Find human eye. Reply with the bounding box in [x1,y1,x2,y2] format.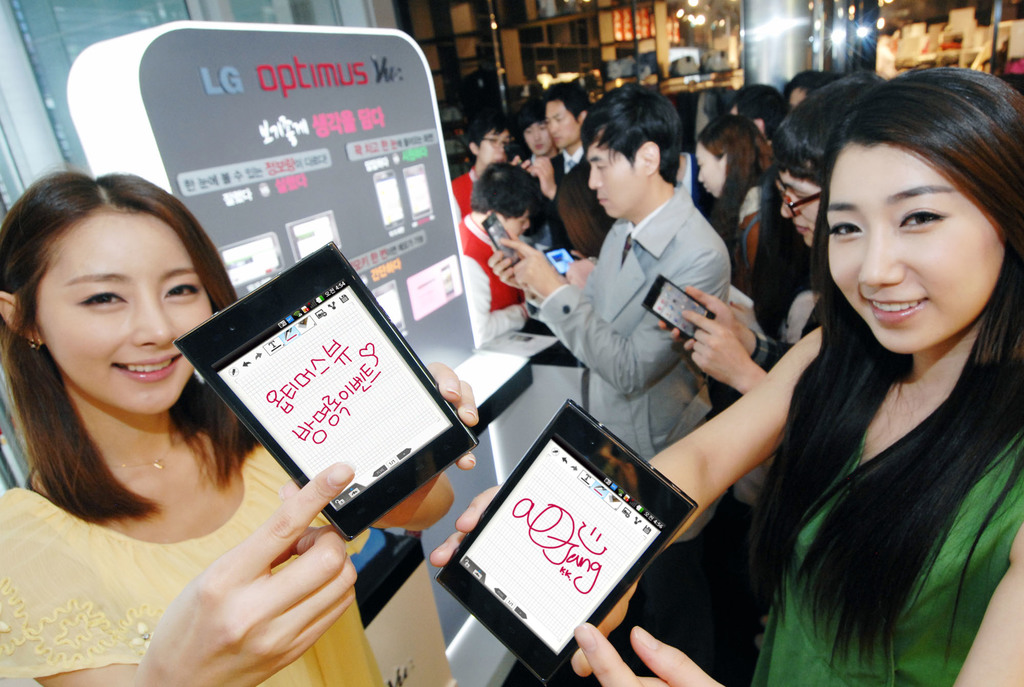
[896,199,950,236].
